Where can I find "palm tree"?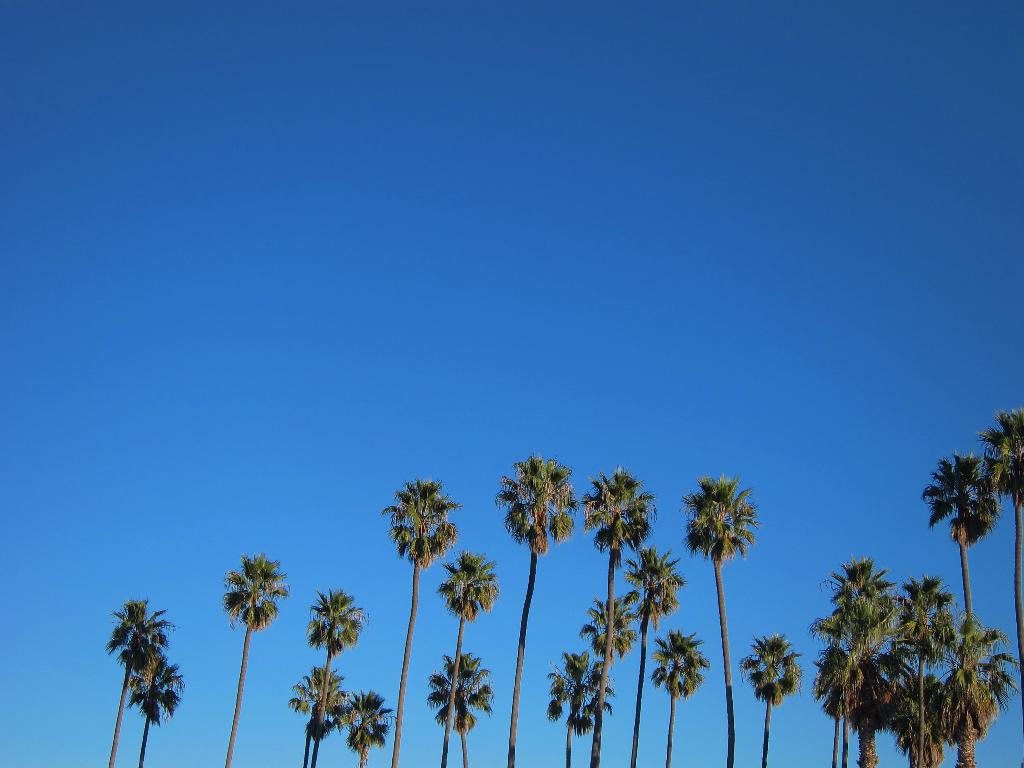
You can find it at 995,425,1023,680.
